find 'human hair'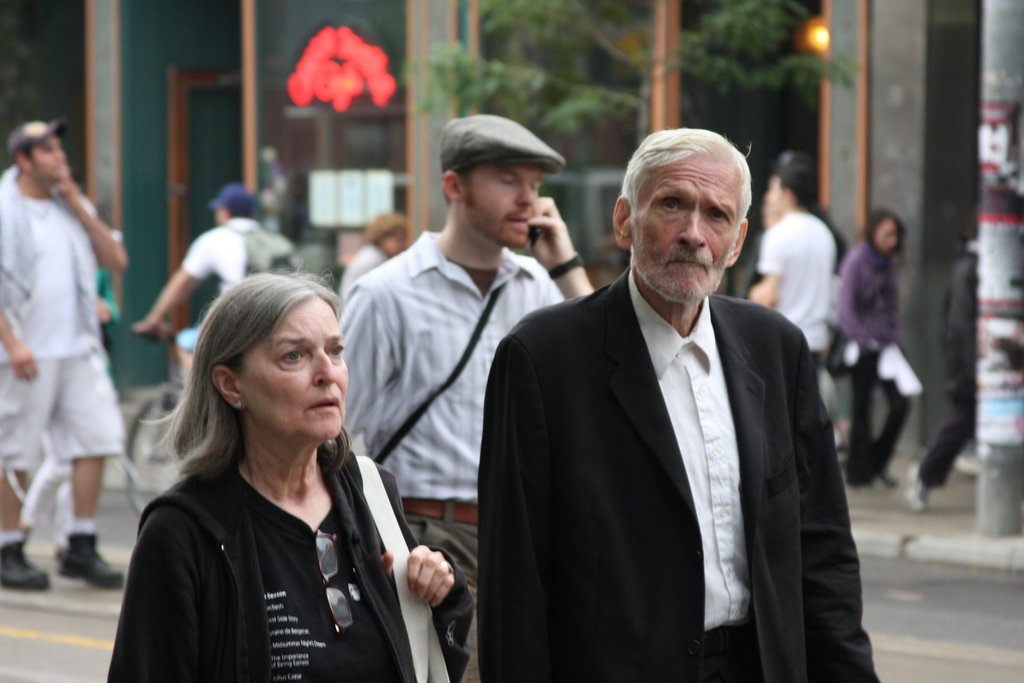
bbox(619, 126, 754, 226)
